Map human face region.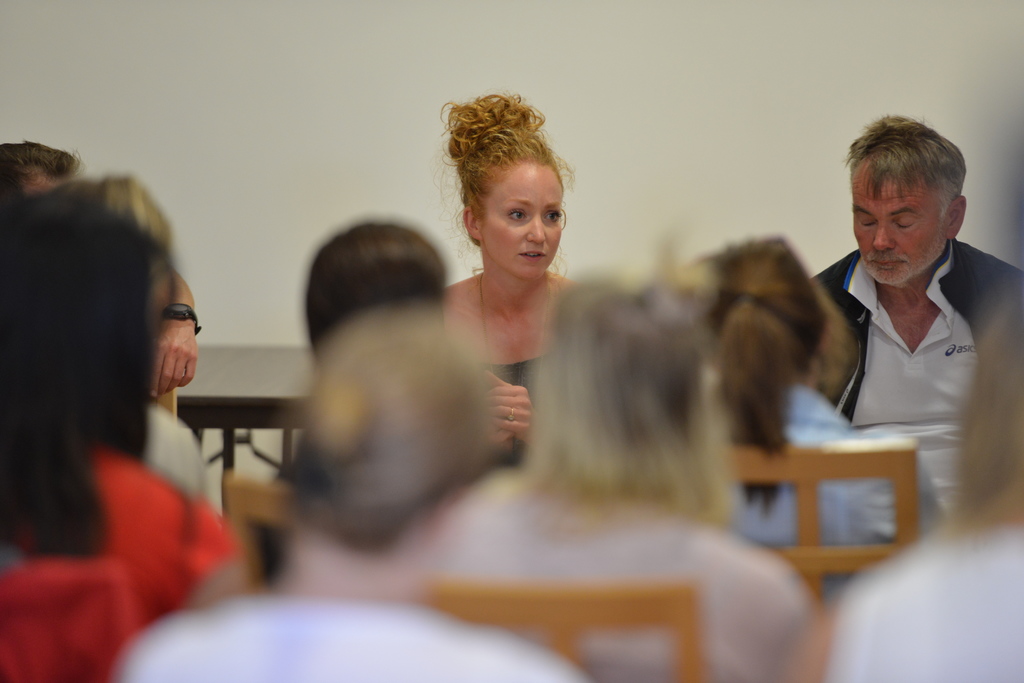
Mapped to box(484, 159, 564, 282).
